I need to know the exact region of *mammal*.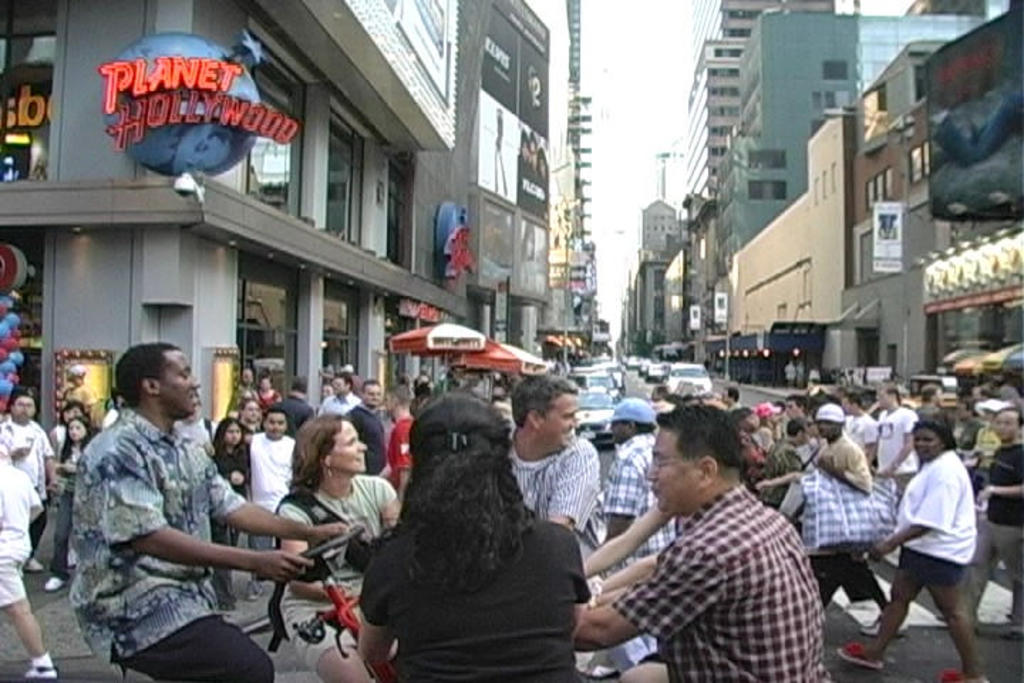
Region: [x1=64, y1=363, x2=97, y2=407].
